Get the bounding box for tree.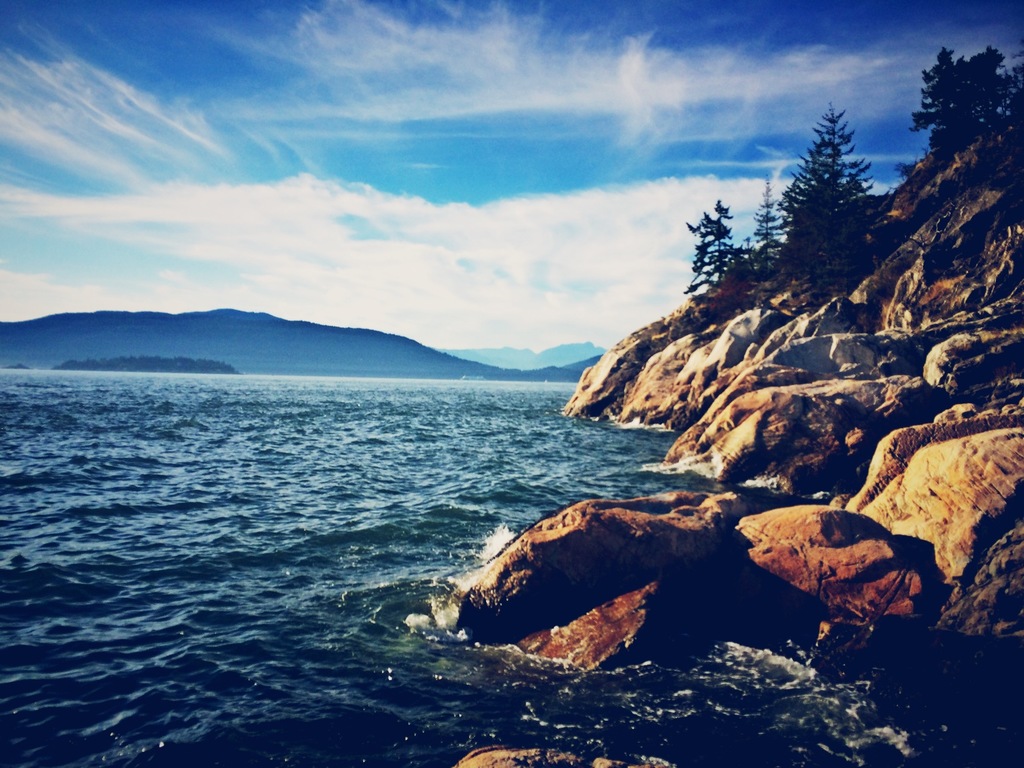
{"left": 766, "top": 87, "right": 892, "bottom": 293}.
